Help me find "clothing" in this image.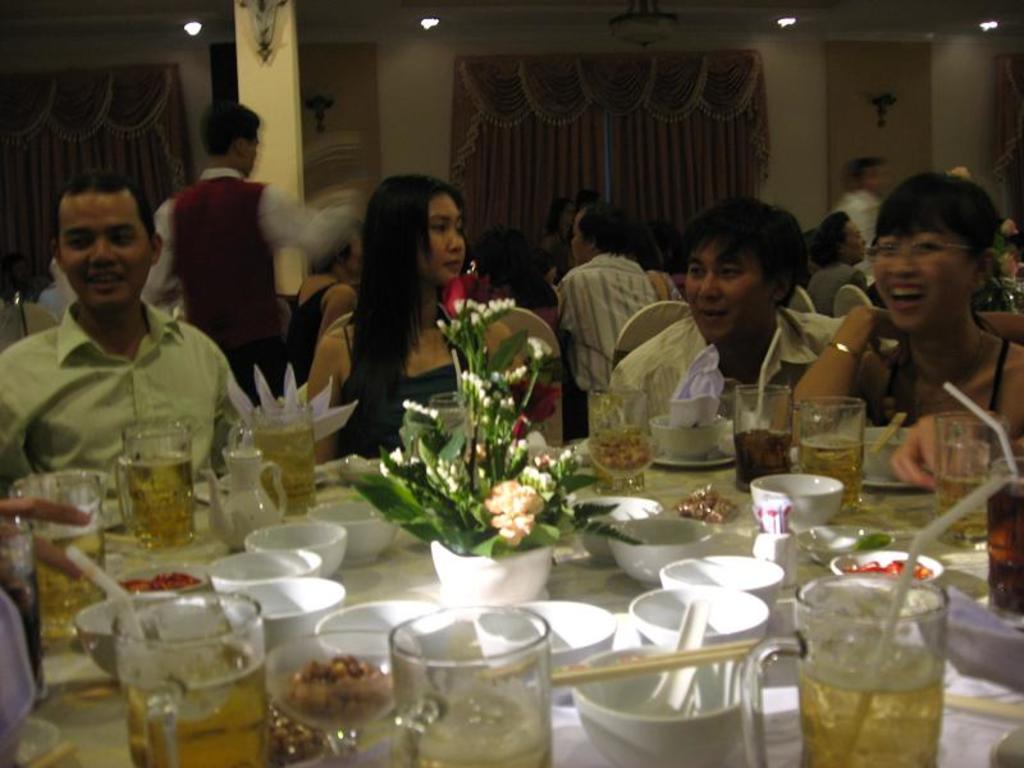
Found it: (334,302,513,467).
